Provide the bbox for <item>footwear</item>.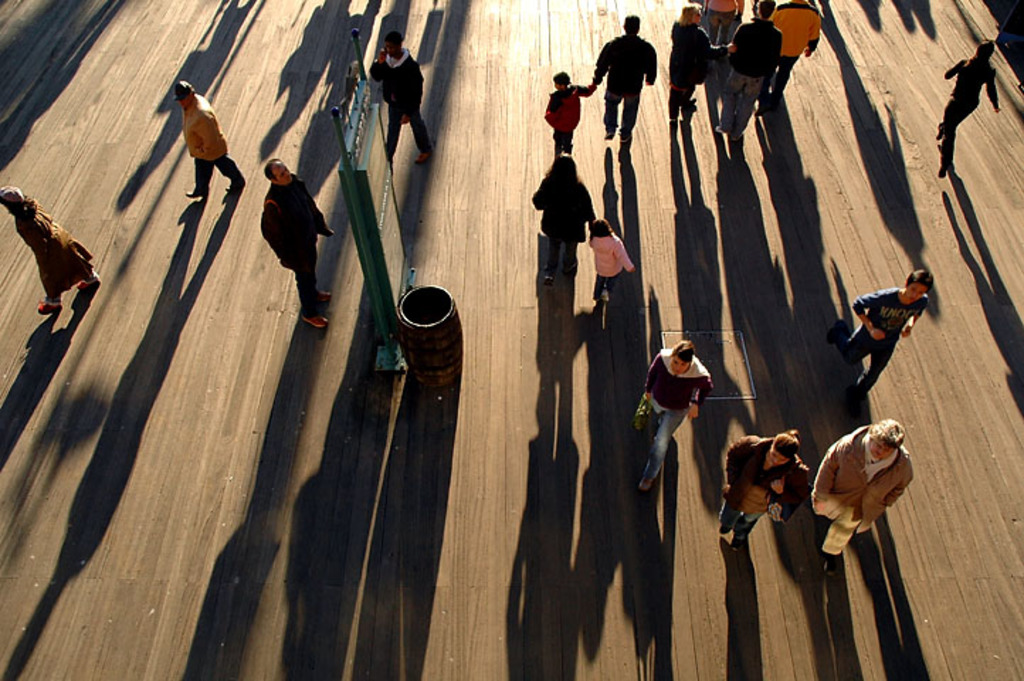
(685, 96, 701, 112).
